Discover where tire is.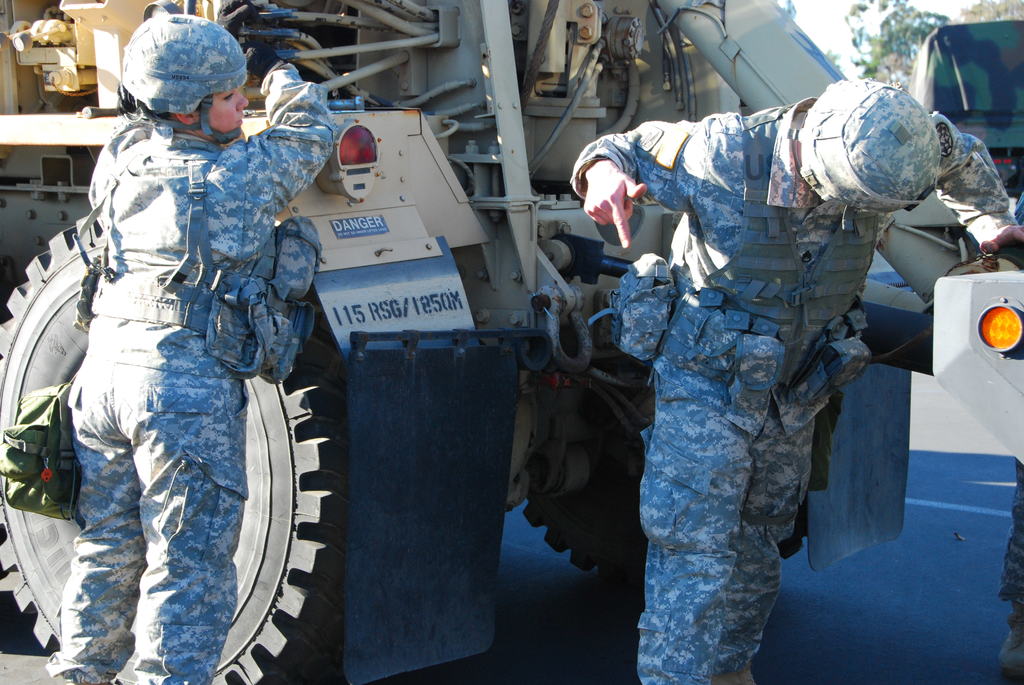
Discovered at 0:217:336:684.
